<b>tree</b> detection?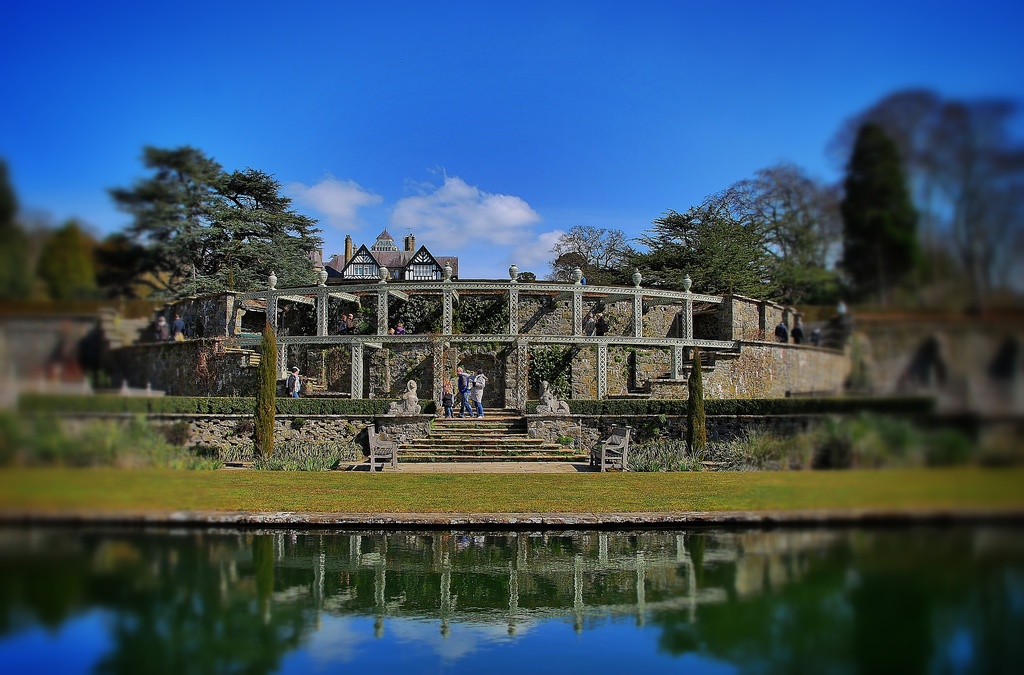
(left=90, top=140, right=332, bottom=331)
